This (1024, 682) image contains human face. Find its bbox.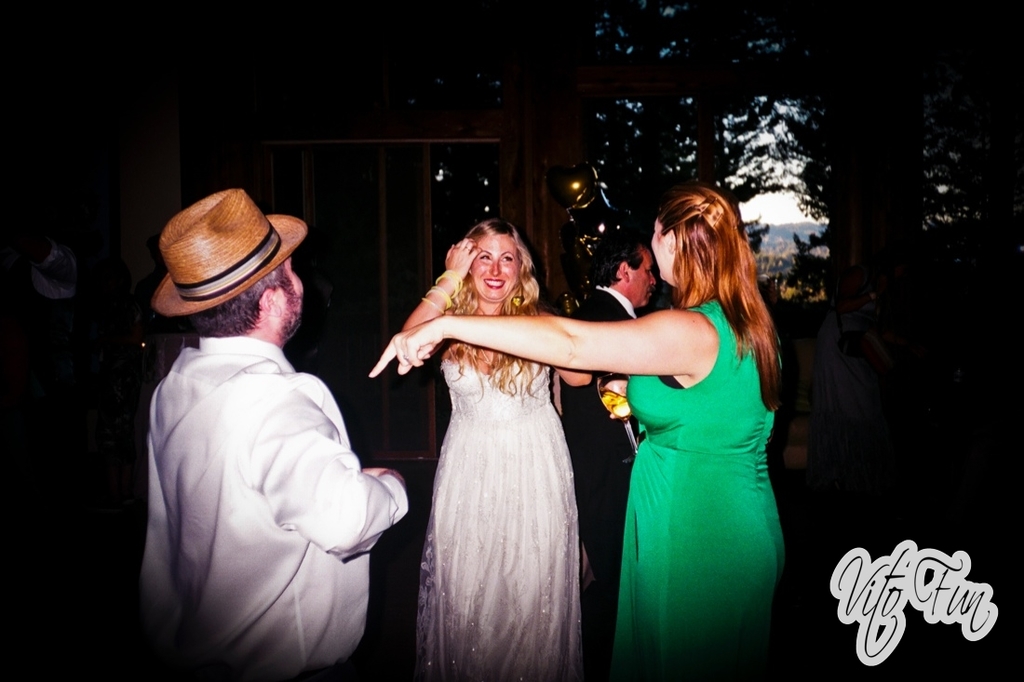
<bbox>628, 255, 657, 305</bbox>.
